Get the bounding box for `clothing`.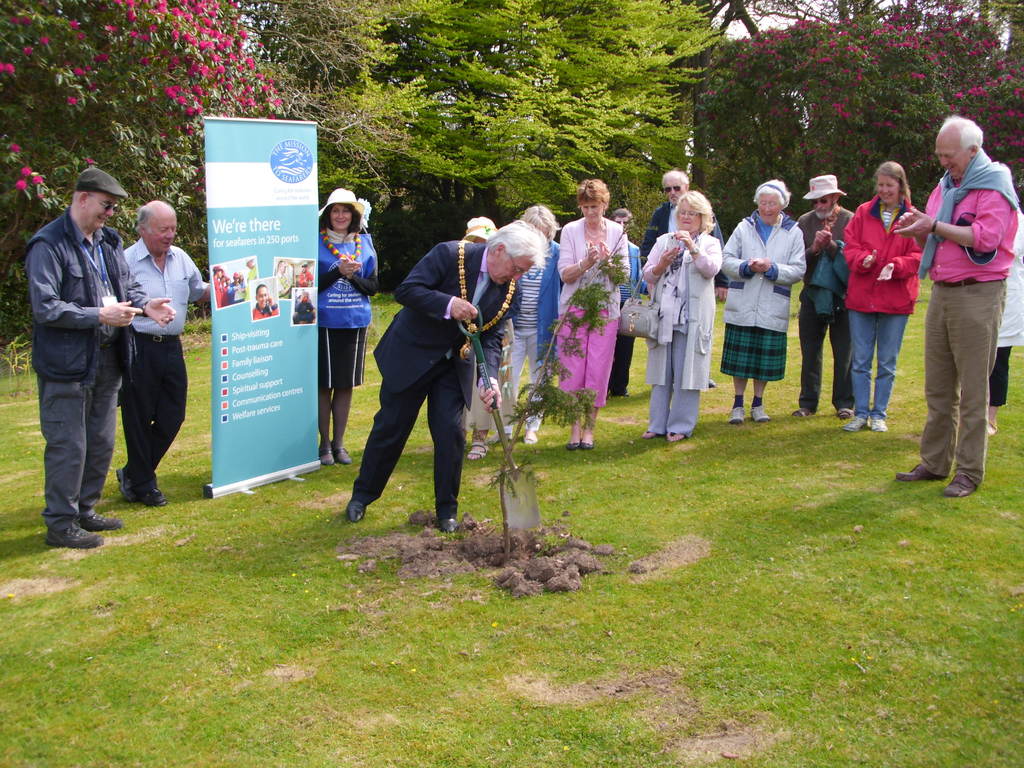
{"x1": 293, "y1": 299, "x2": 314, "y2": 321}.
